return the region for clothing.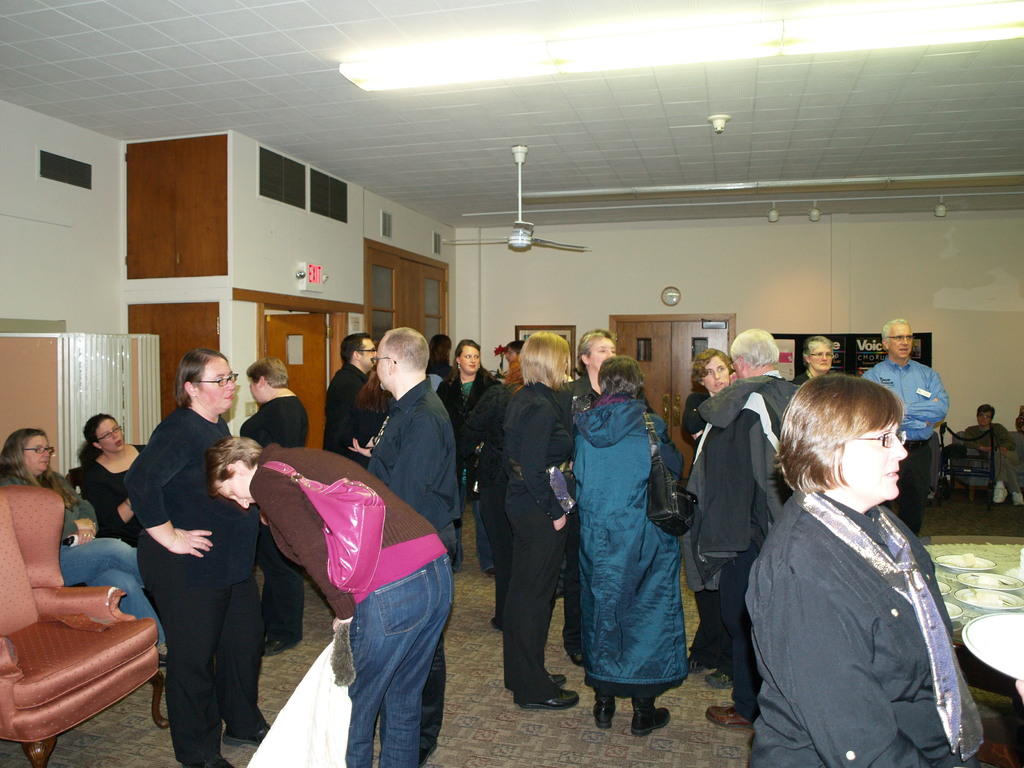
detection(365, 383, 467, 749).
